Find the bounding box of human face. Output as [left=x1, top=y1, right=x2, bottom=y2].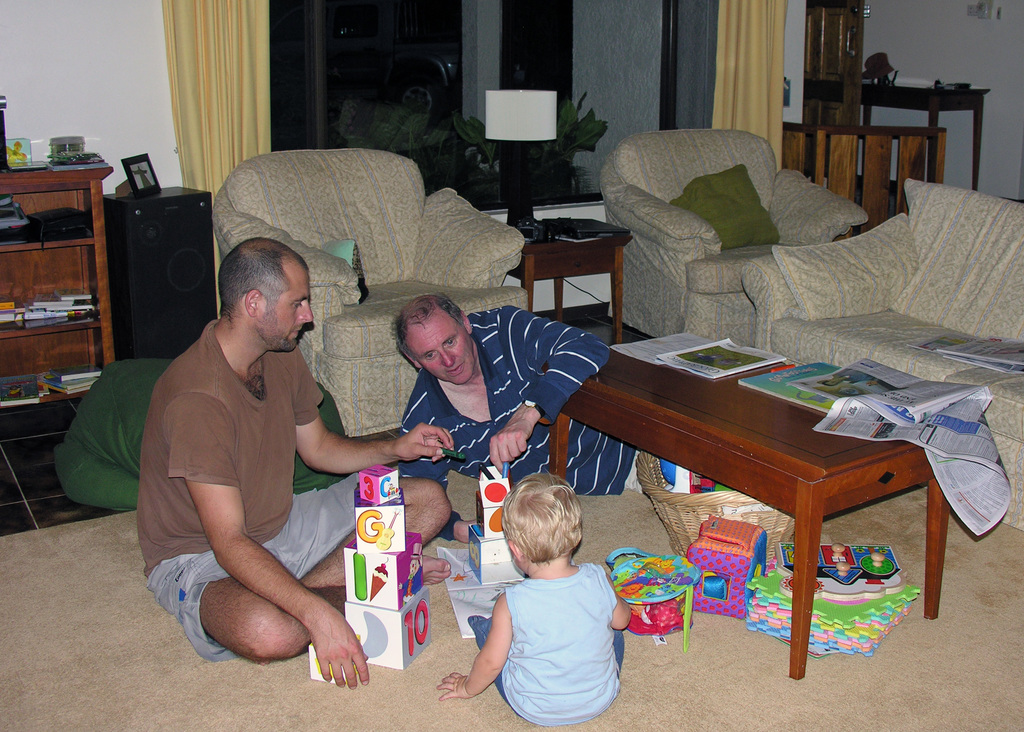
[left=257, top=255, right=314, bottom=353].
